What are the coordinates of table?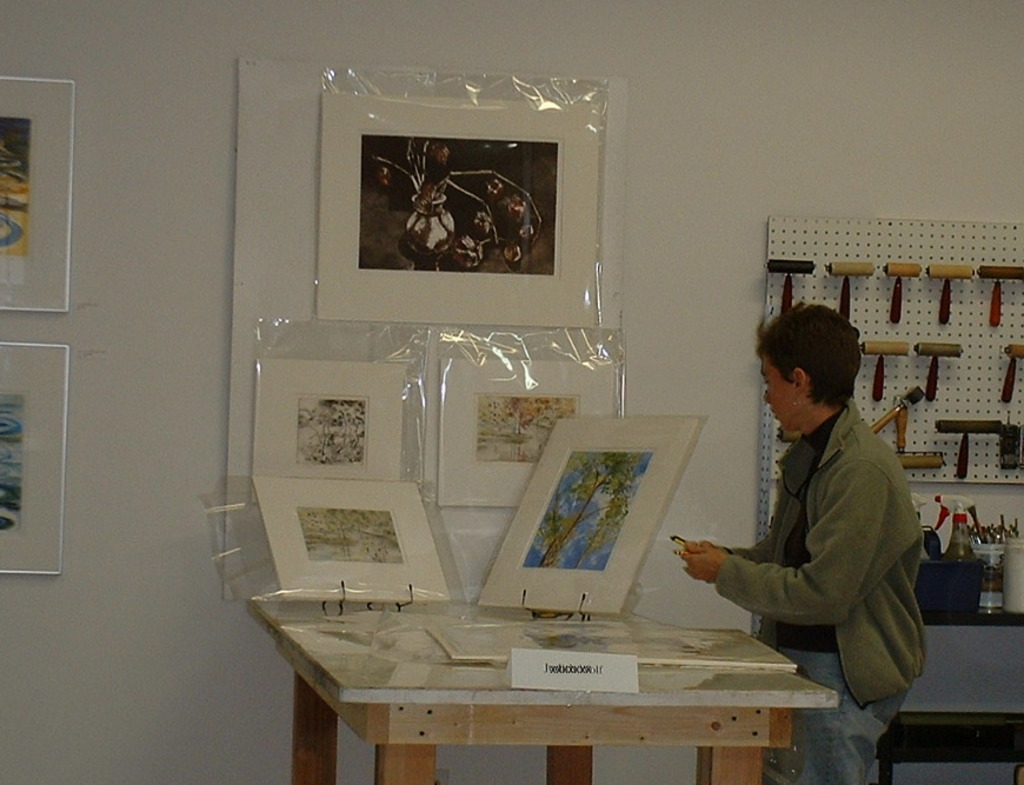
{"x1": 252, "y1": 599, "x2": 837, "y2": 784}.
